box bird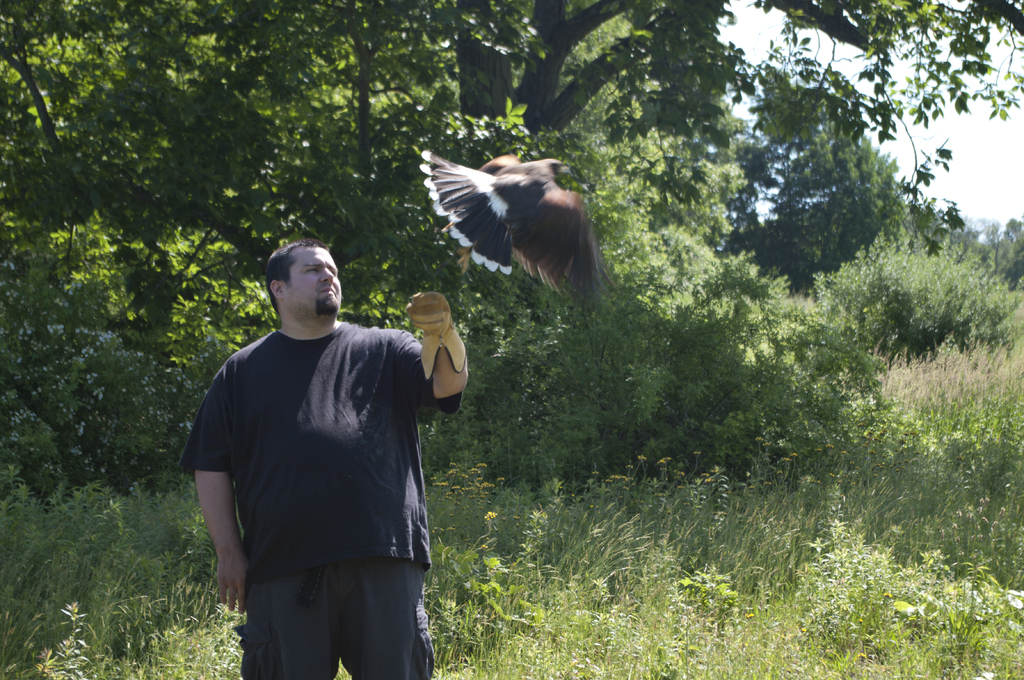
detection(413, 150, 618, 307)
